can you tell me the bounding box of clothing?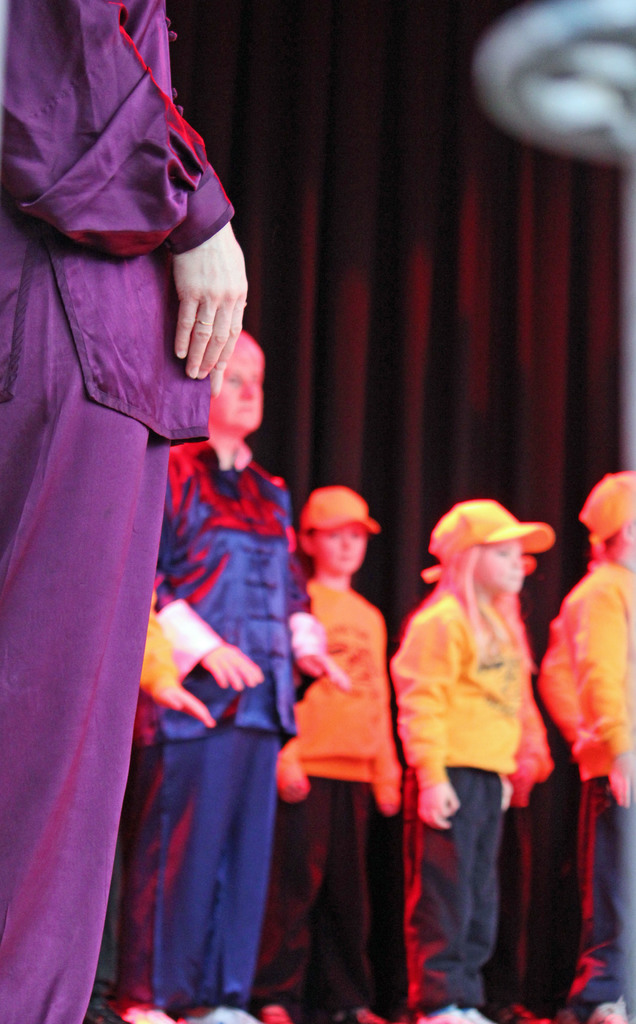
479:609:551:994.
